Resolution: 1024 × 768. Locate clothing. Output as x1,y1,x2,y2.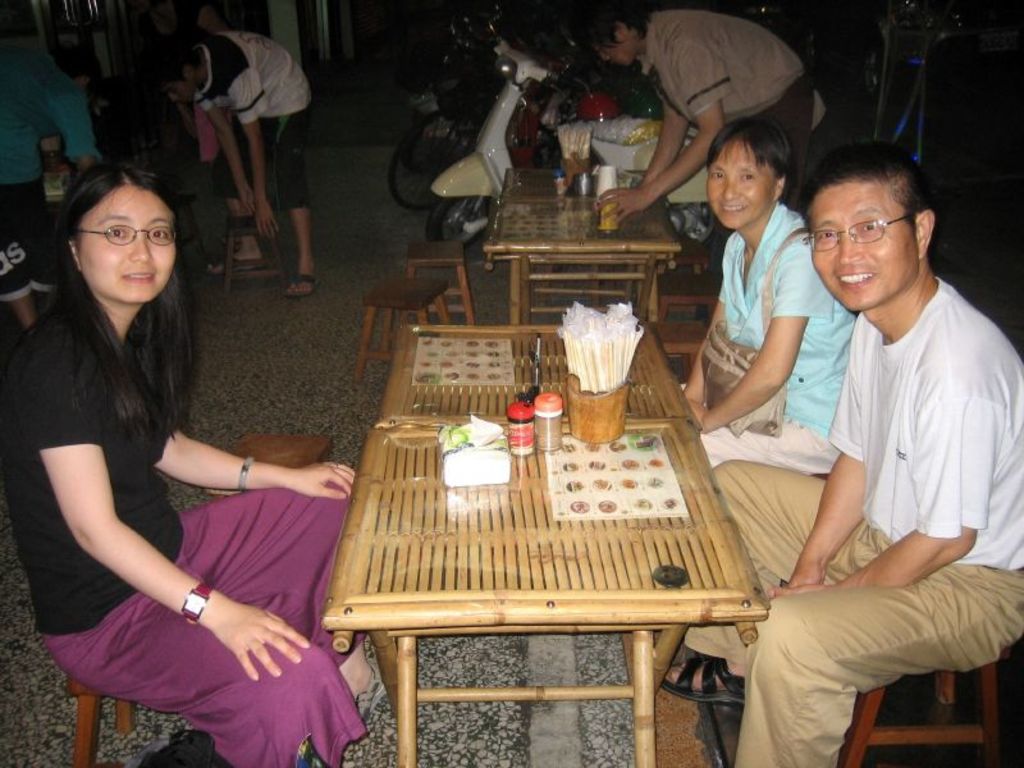
684,275,1023,767.
